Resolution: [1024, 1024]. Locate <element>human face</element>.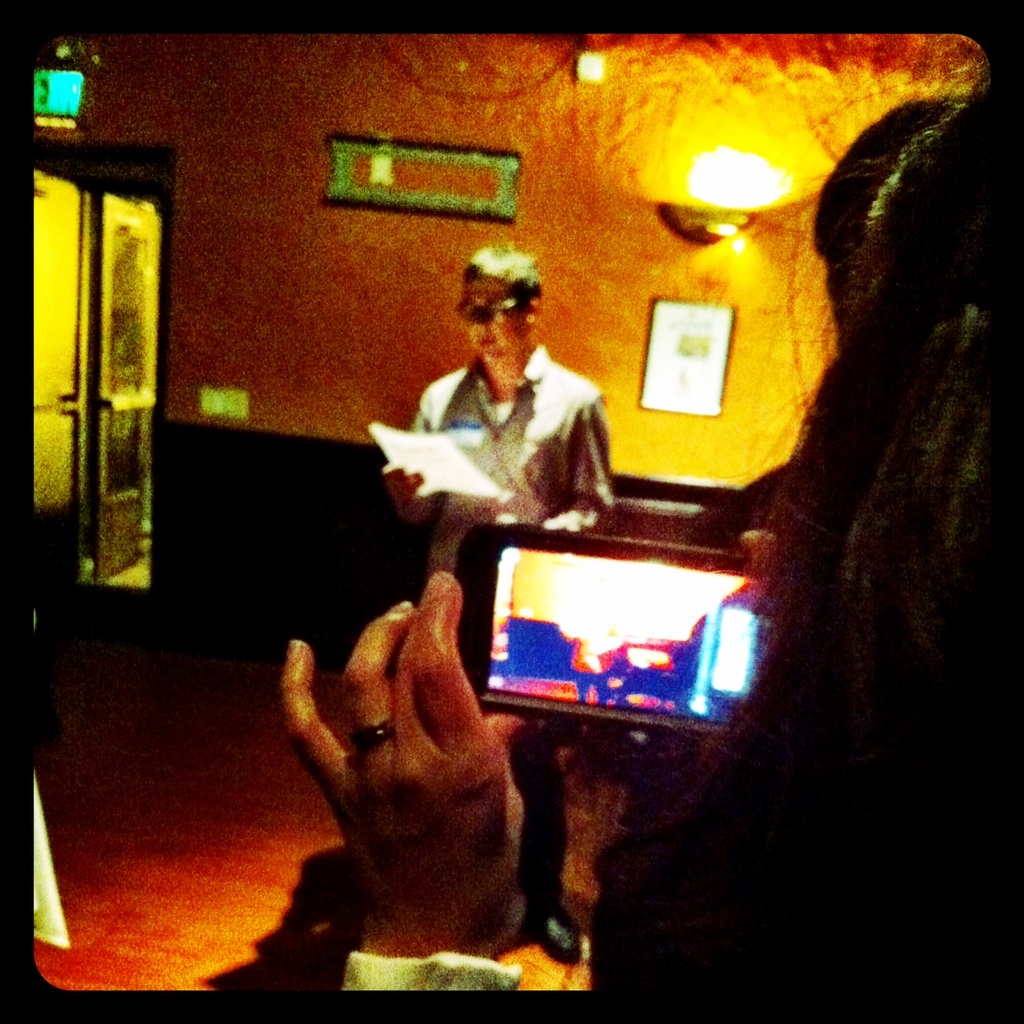
462, 275, 522, 358.
